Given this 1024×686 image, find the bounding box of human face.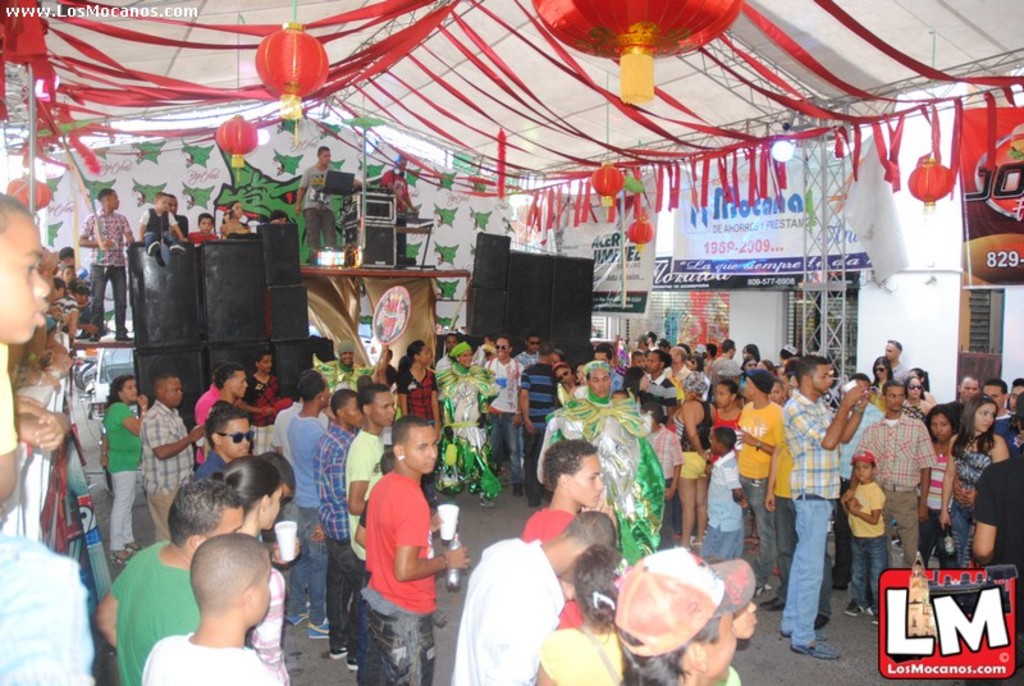
bbox=(403, 429, 439, 471).
